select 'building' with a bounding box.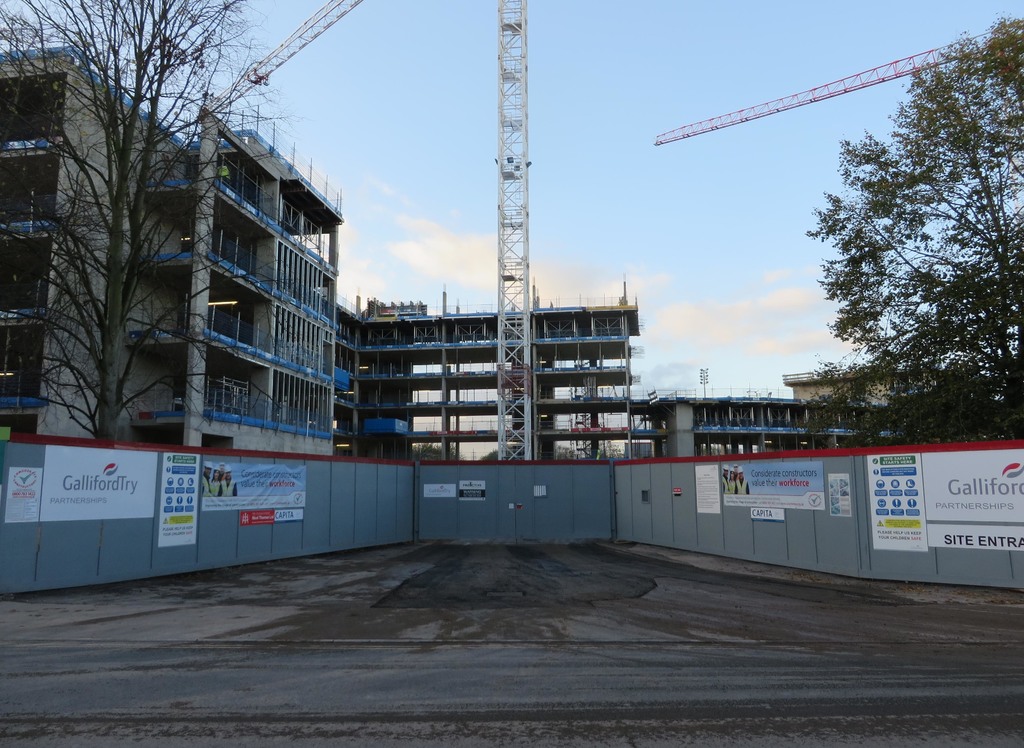
select_region(337, 277, 644, 460).
